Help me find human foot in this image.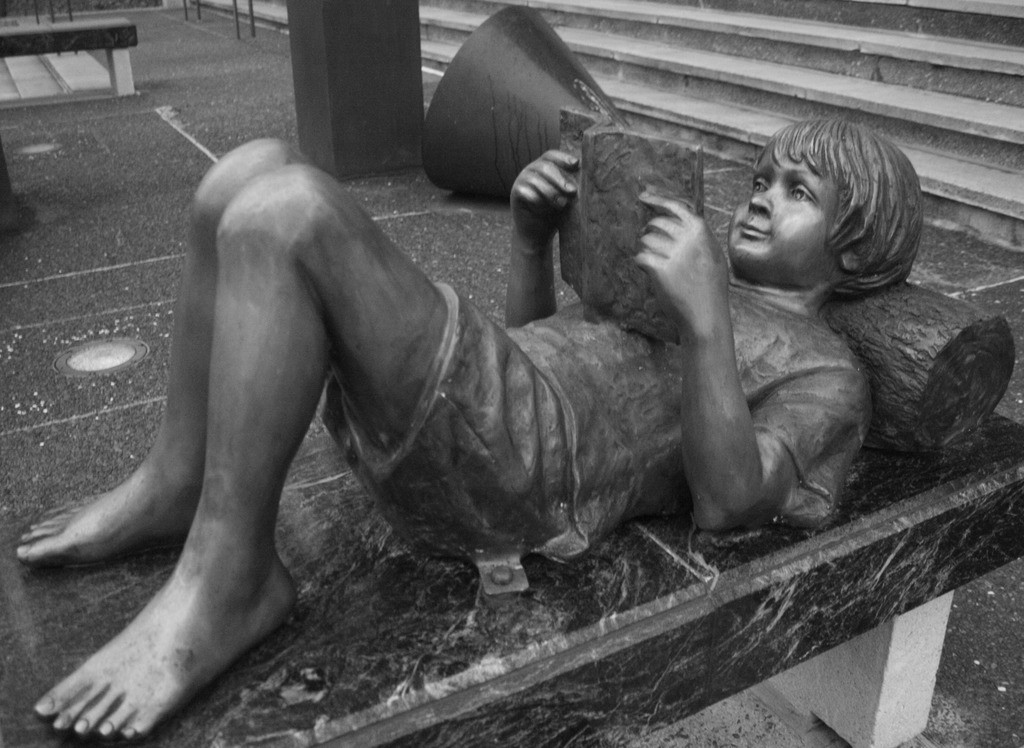
Found it: (x1=33, y1=504, x2=300, y2=738).
